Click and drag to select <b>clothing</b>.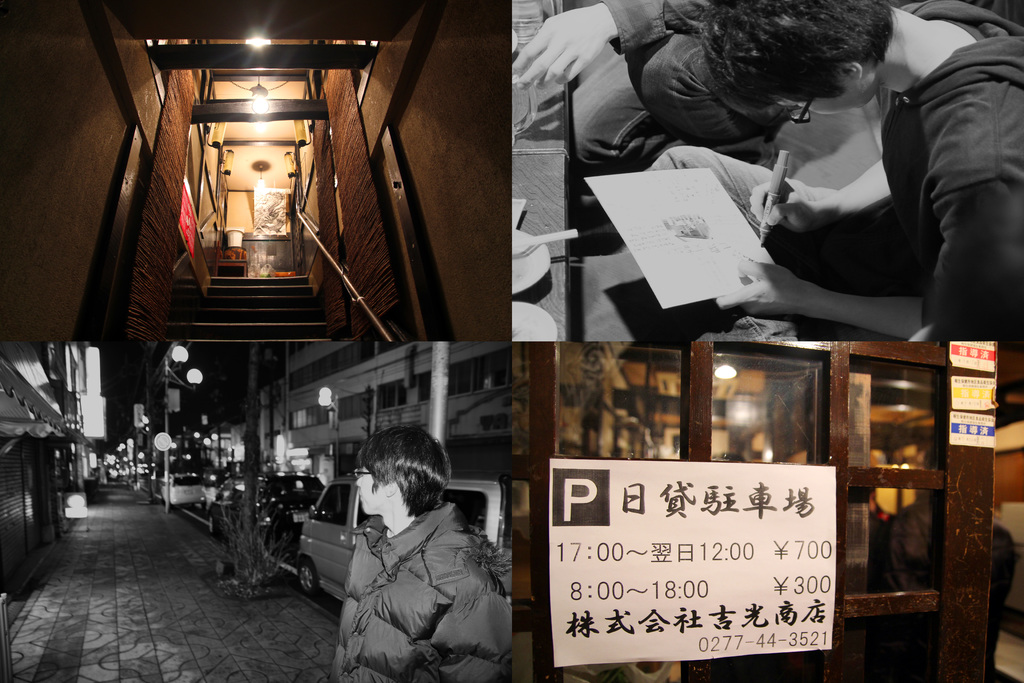
Selection: [311,475,515,676].
